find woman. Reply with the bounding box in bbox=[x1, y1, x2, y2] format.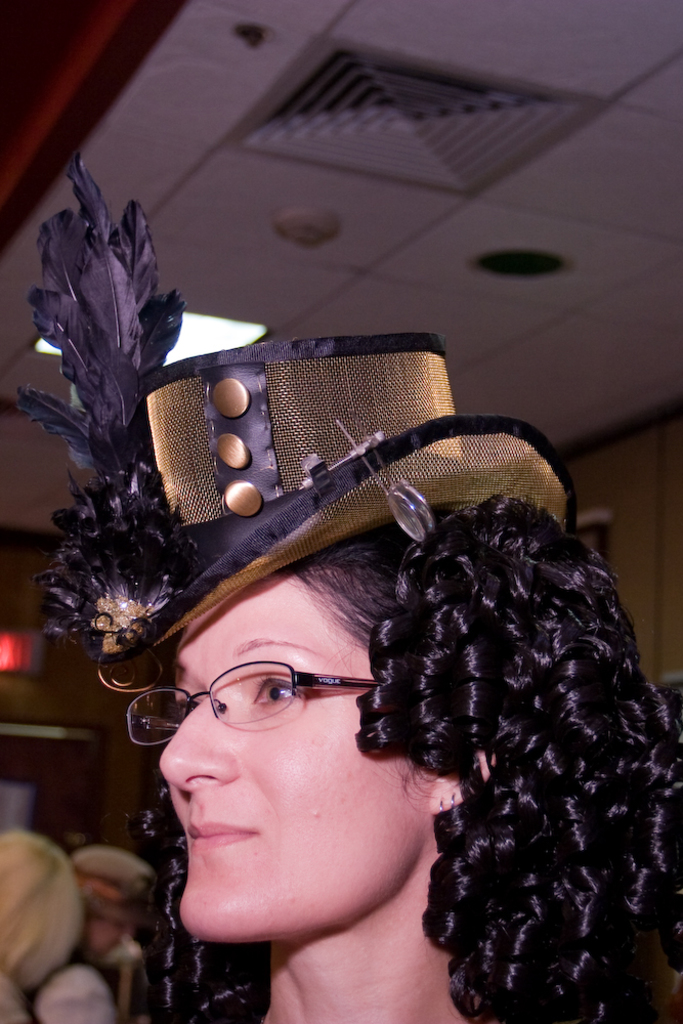
bbox=[103, 331, 682, 1023].
